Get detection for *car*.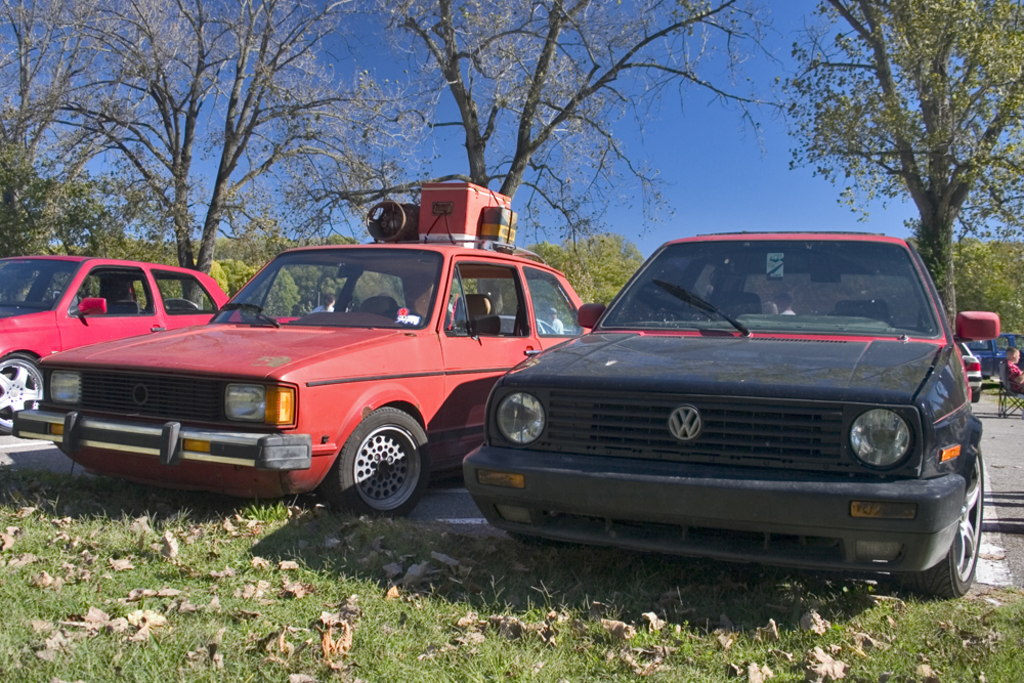
Detection: Rect(457, 225, 1005, 605).
